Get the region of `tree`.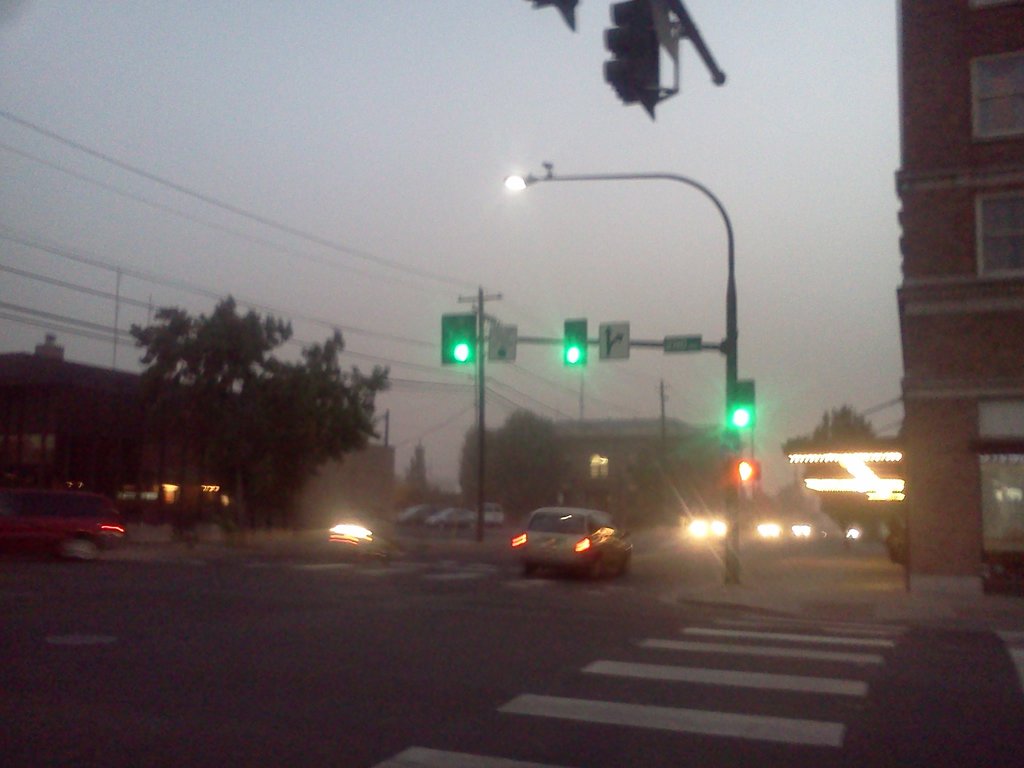
{"x1": 397, "y1": 436, "x2": 432, "y2": 516}.
